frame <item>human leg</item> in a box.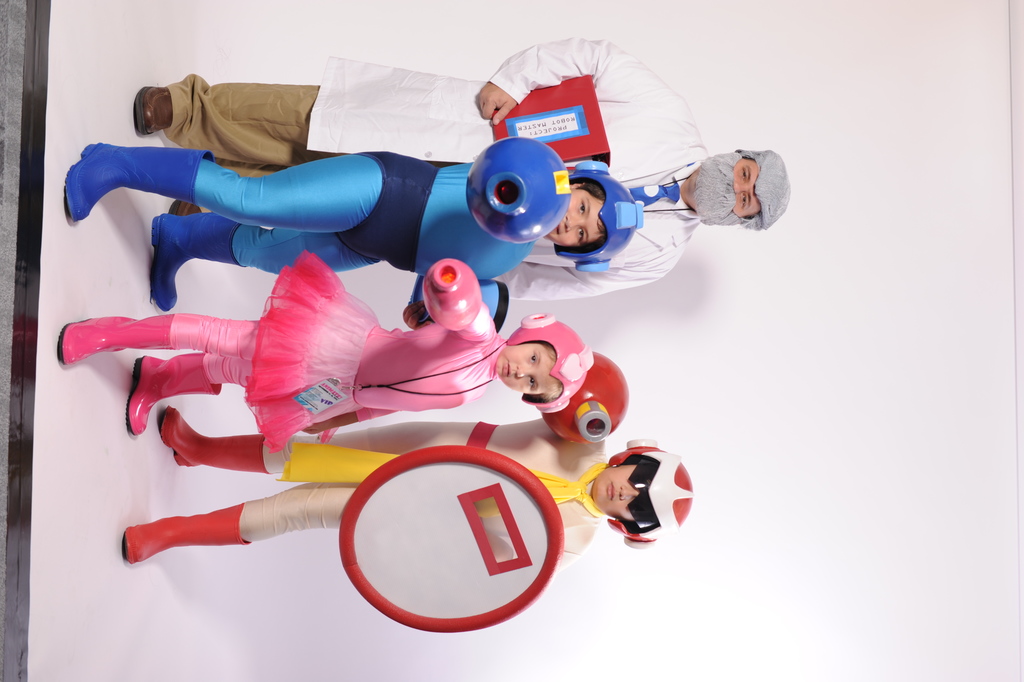
rect(152, 210, 381, 311).
